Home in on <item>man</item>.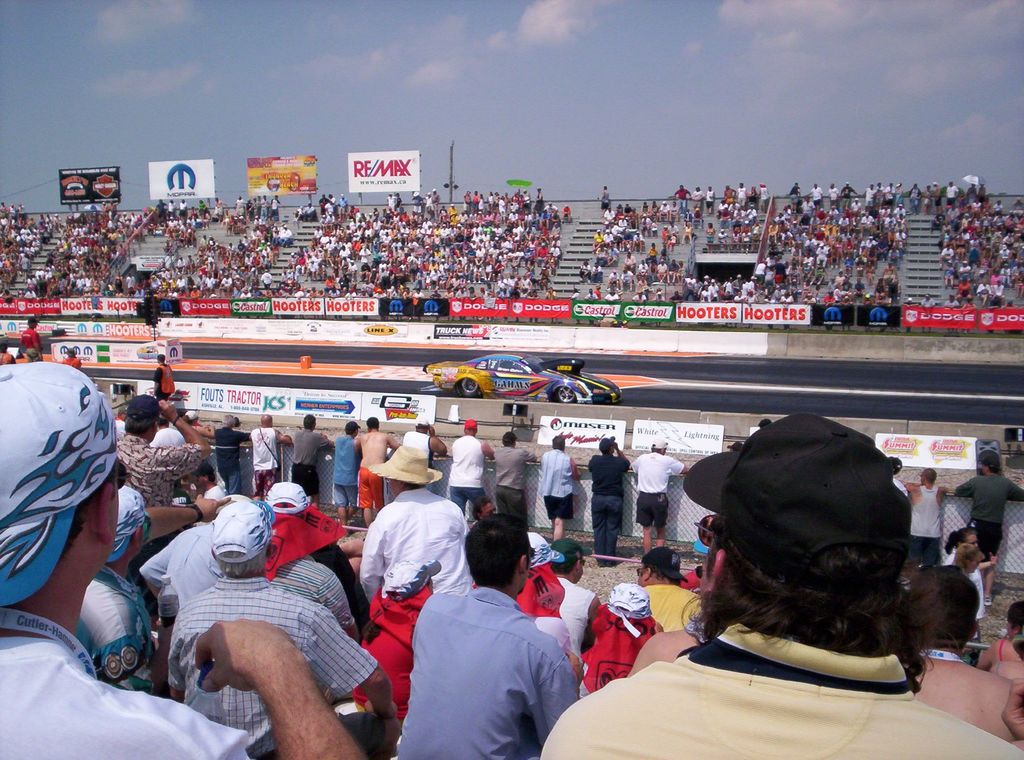
Homed in at Rect(15, 317, 44, 359).
